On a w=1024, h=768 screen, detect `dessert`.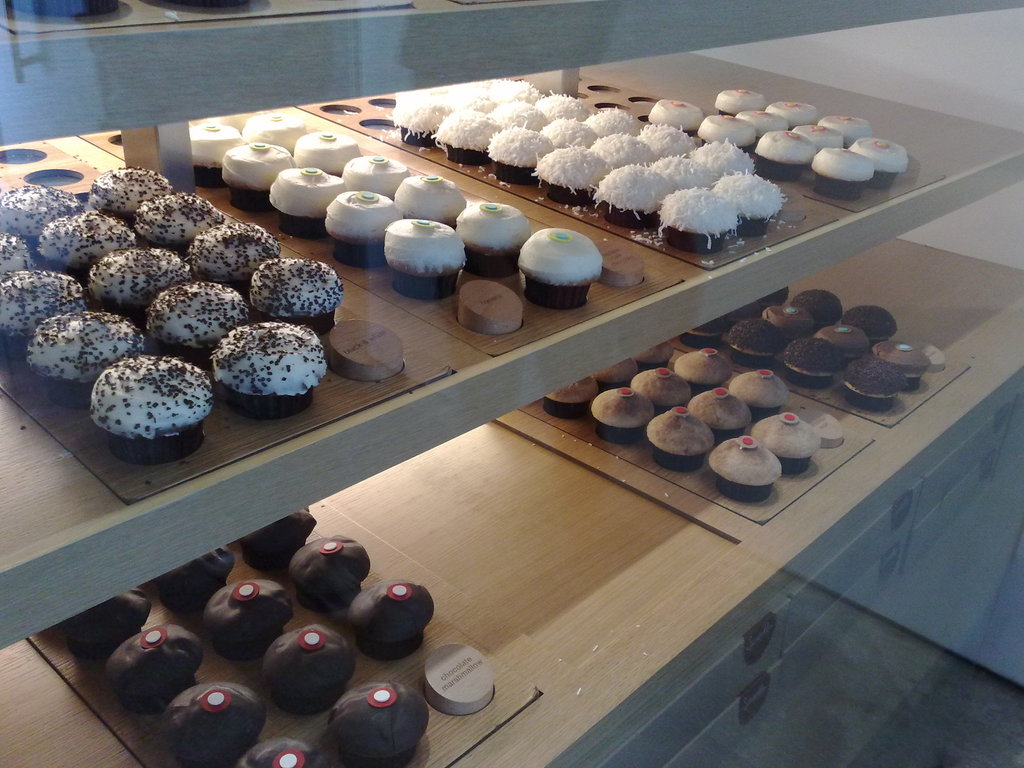
bbox=[648, 406, 718, 474].
